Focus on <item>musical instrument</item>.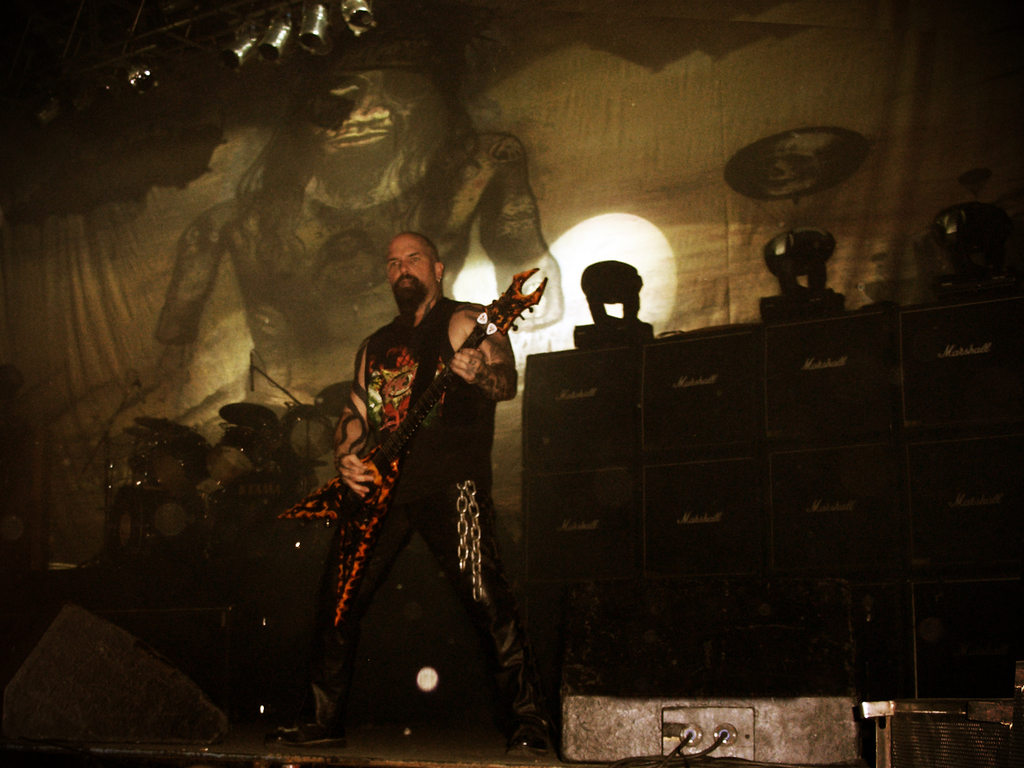
Focused at (317, 376, 364, 431).
